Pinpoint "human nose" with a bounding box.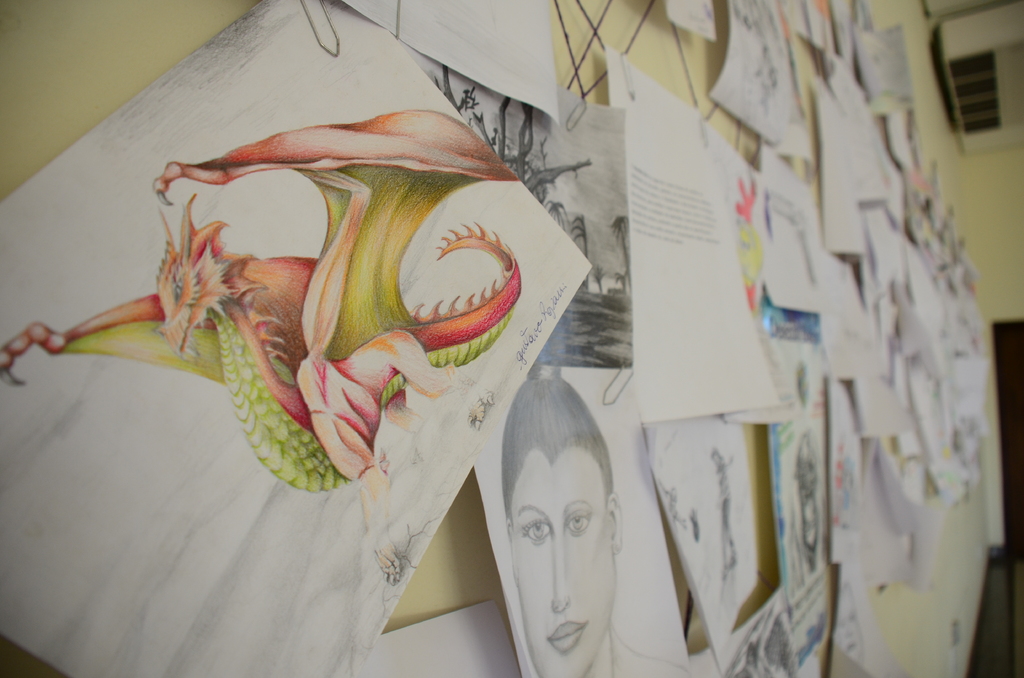
locate(552, 538, 572, 611).
